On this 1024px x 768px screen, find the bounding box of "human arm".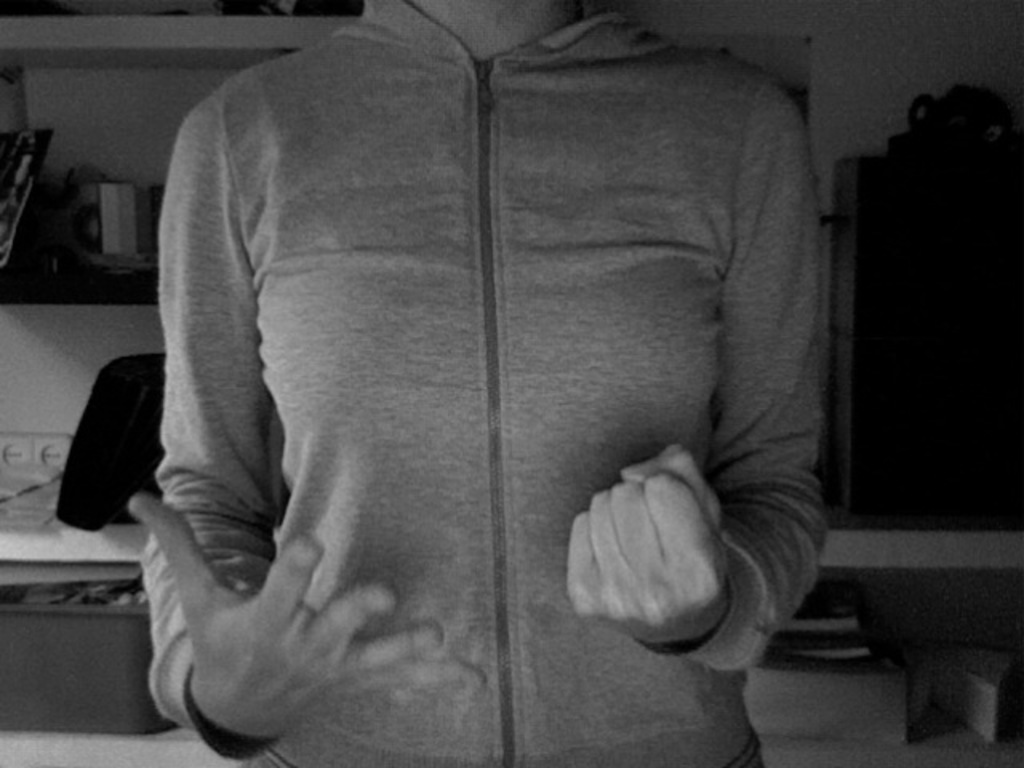
Bounding box: <box>563,83,832,678</box>.
